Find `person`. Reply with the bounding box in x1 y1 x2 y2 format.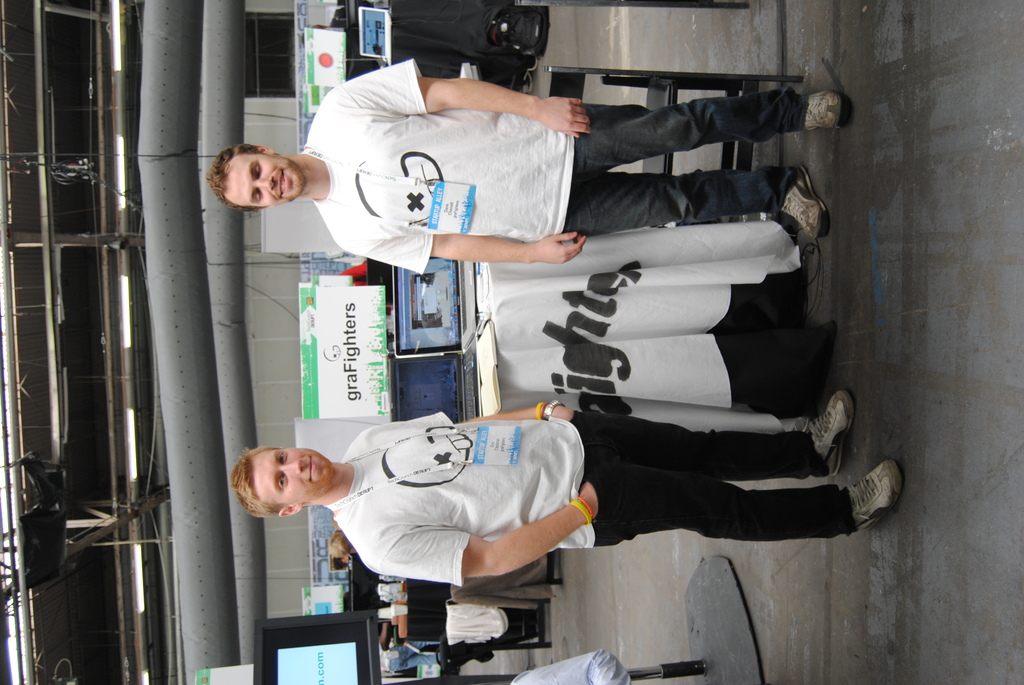
378 643 438 671.
